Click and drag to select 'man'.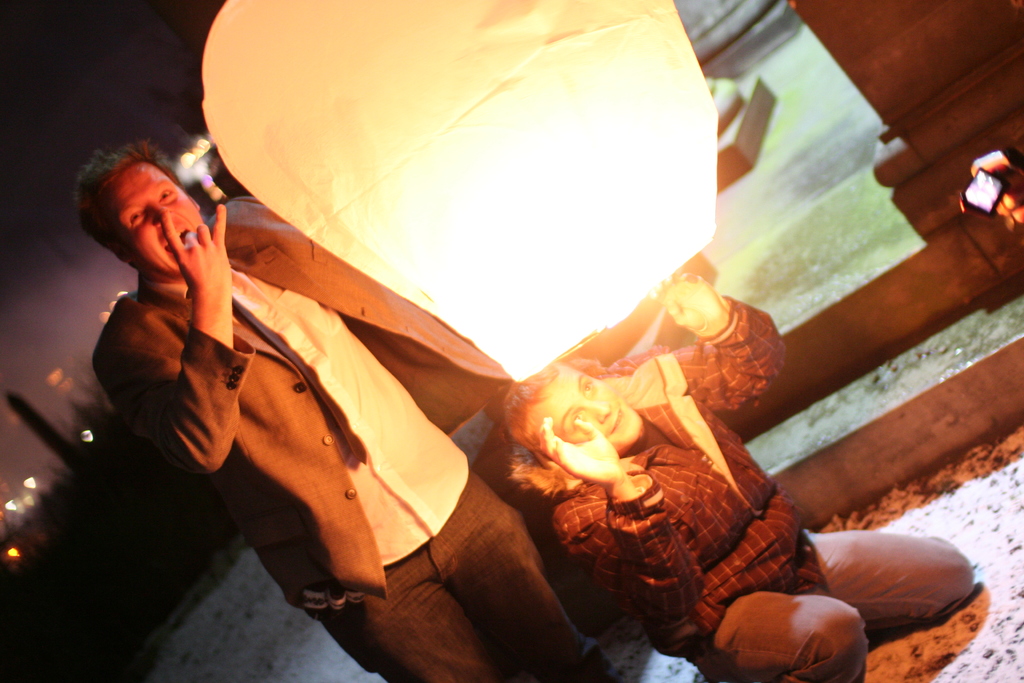
Selection: [left=77, top=131, right=562, bottom=682].
